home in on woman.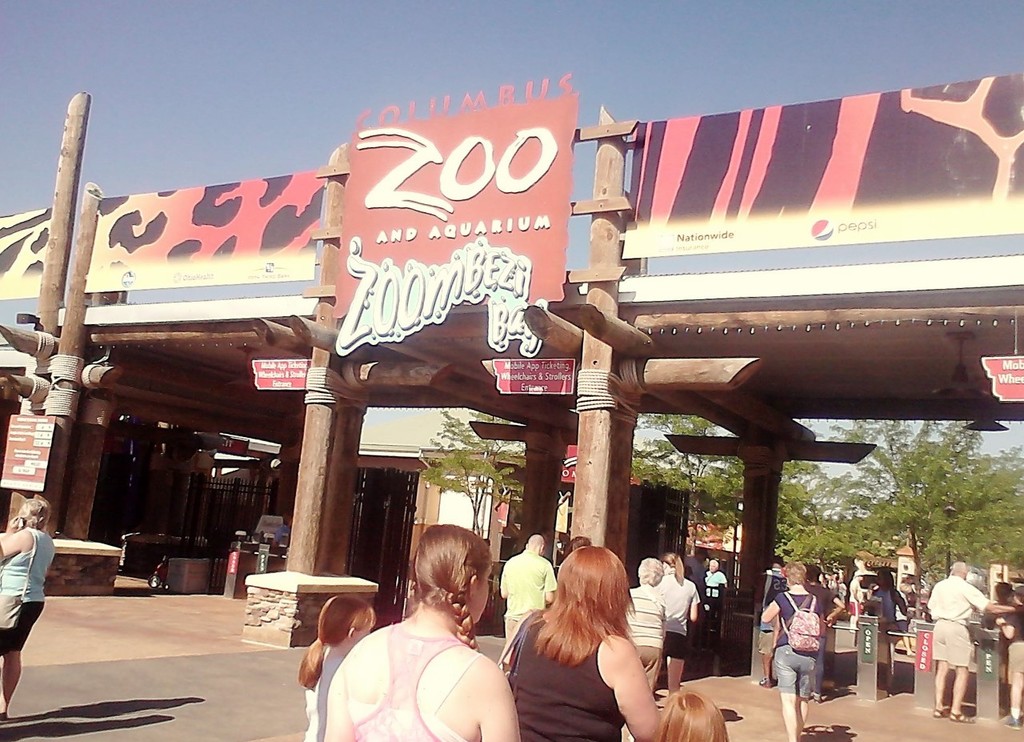
Homed in at <region>873, 572, 910, 624</region>.
